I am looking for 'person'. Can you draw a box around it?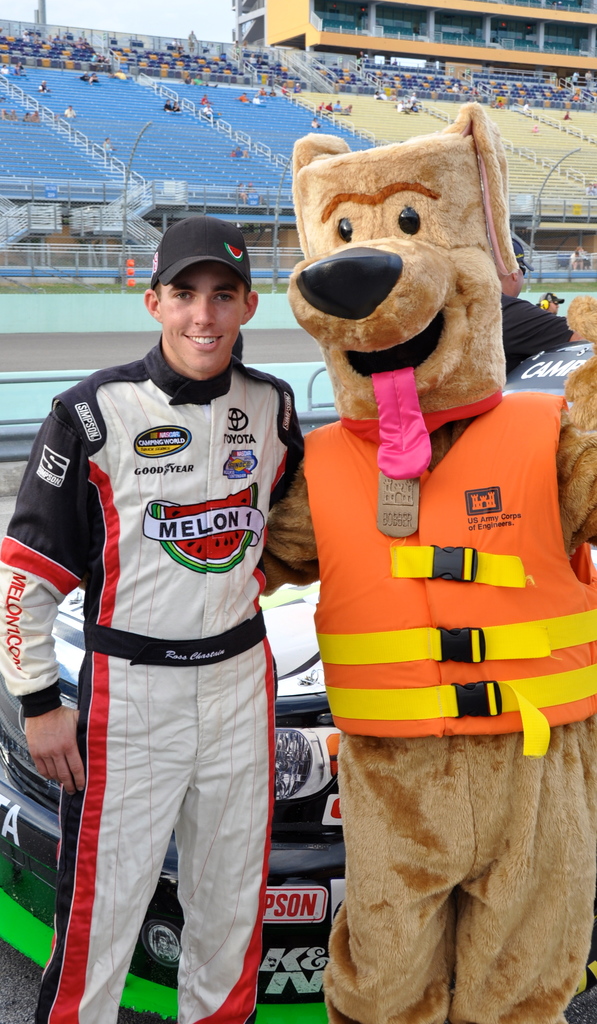
Sure, the bounding box is bbox=(467, 83, 478, 97).
